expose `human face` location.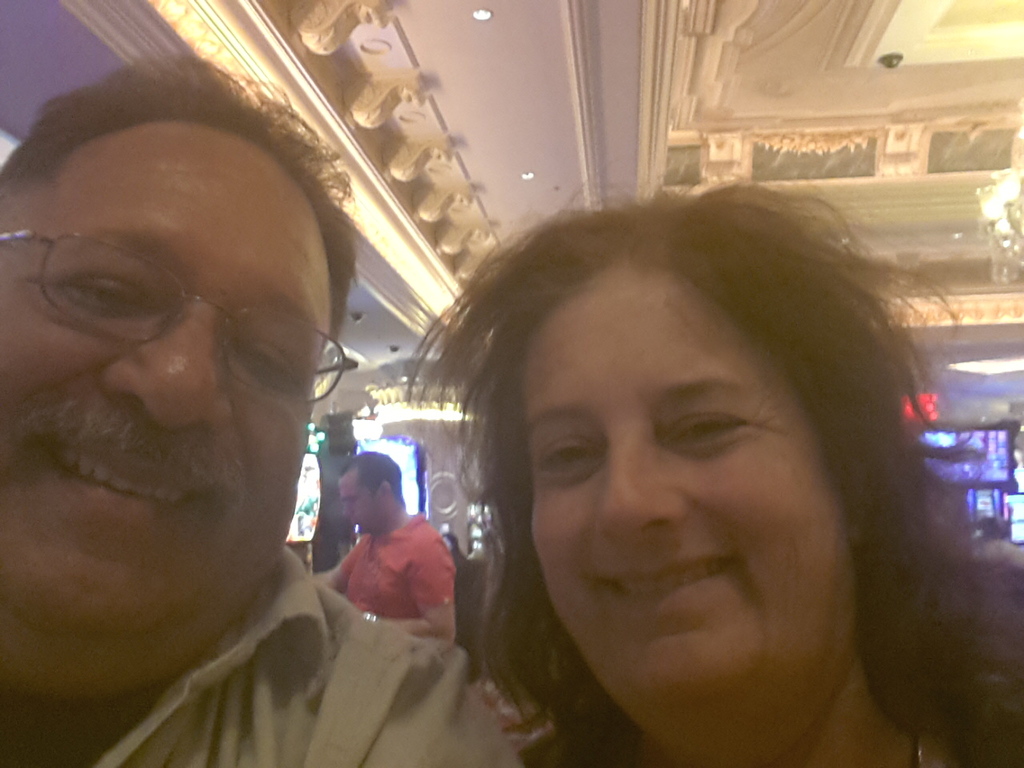
Exposed at left=523, top=268, right=859, bottom=708.
